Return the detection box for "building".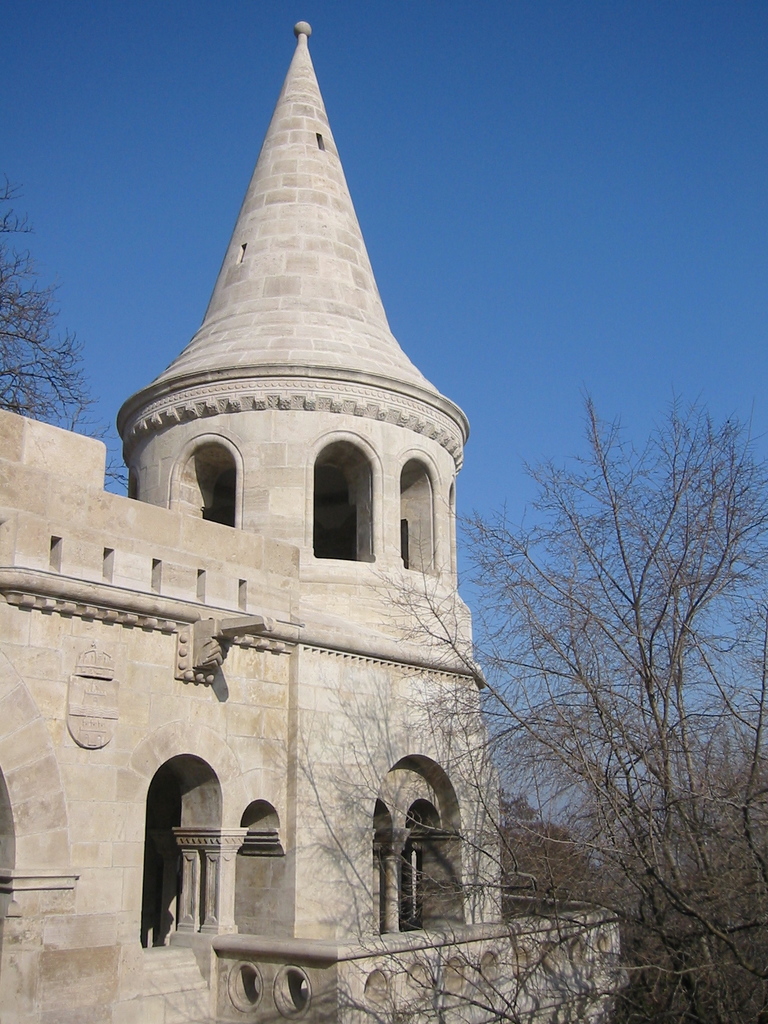
(x1=0, y1=22, x2=634, y2=1023).
